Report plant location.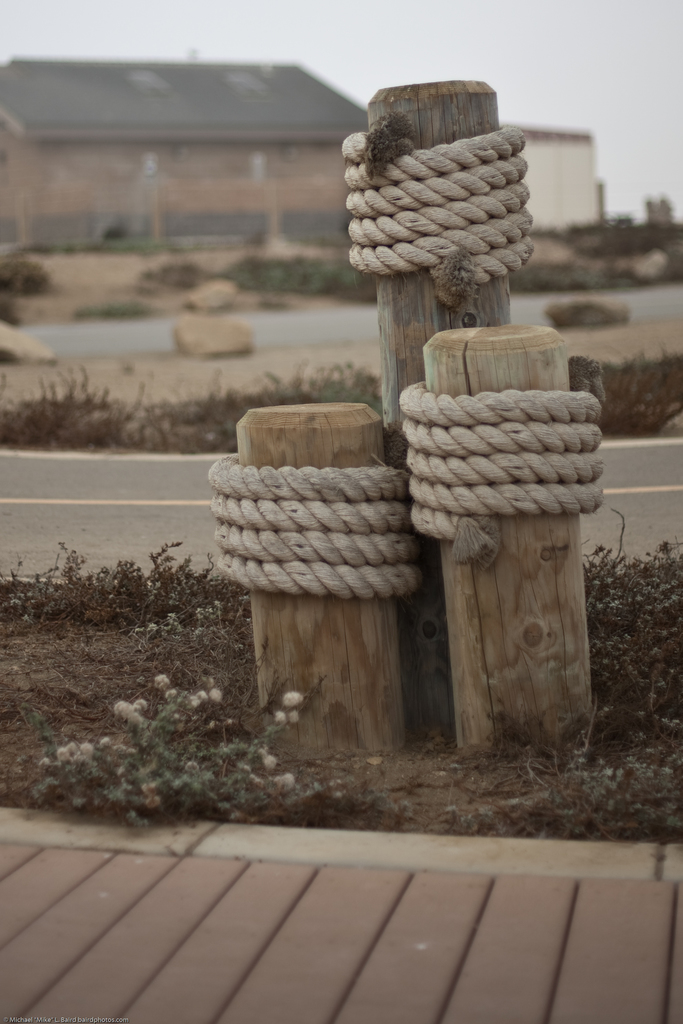
Report: 502/269/617/293.
